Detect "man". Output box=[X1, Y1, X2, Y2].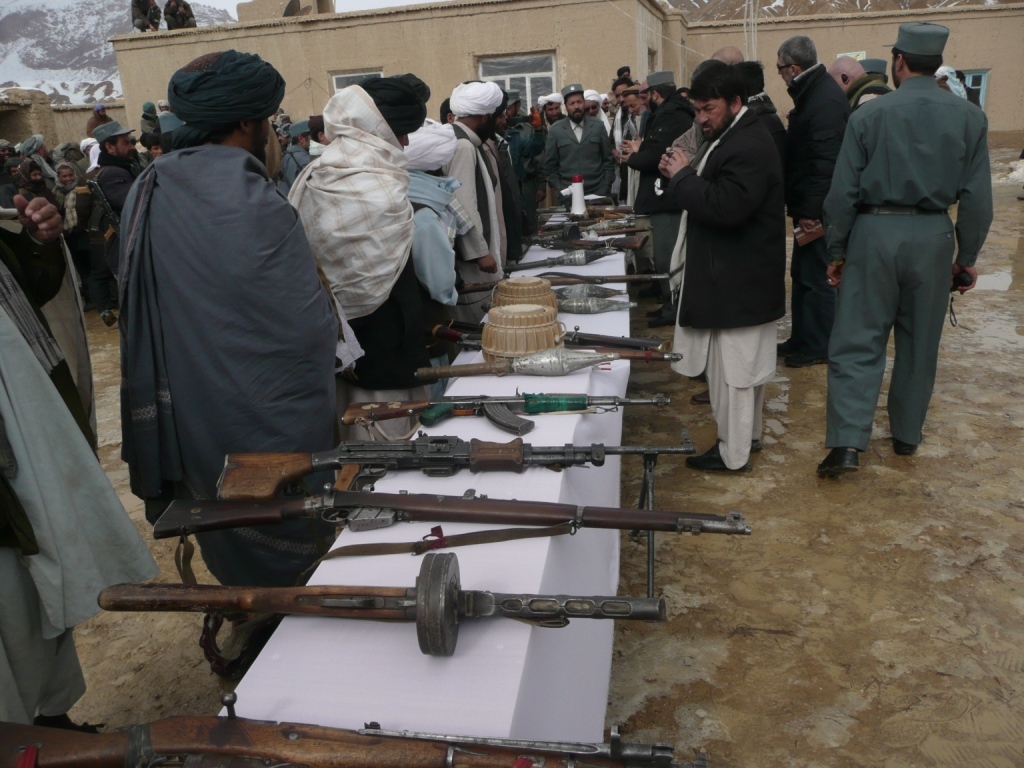
box=[738, 63, 782, 133].
